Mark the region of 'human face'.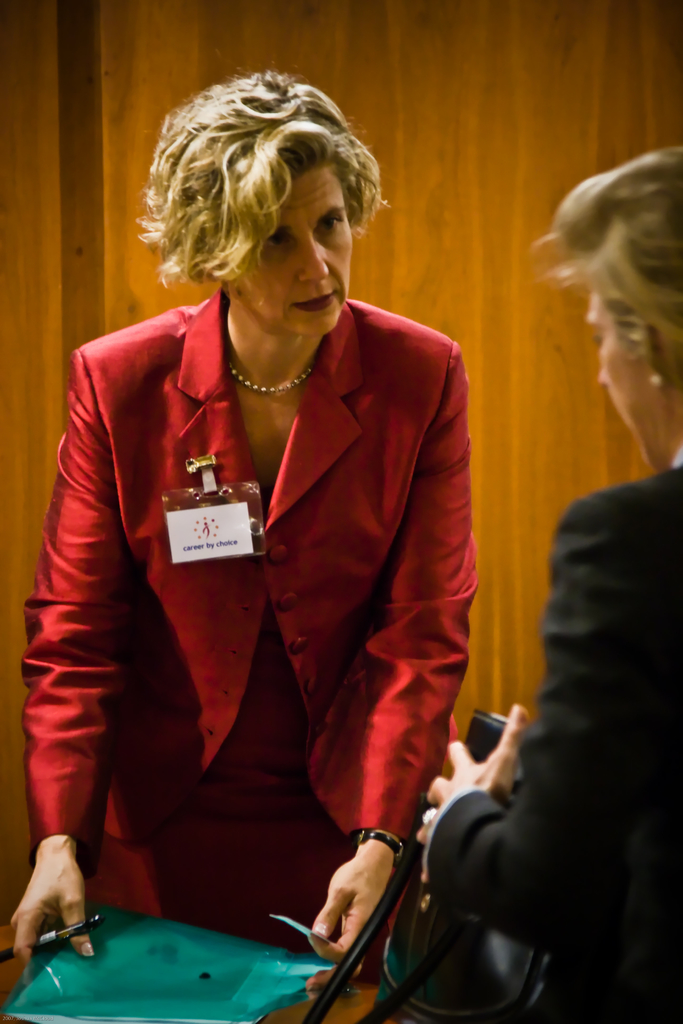
Region: left=584, top=241, right=682, bottom=476.
